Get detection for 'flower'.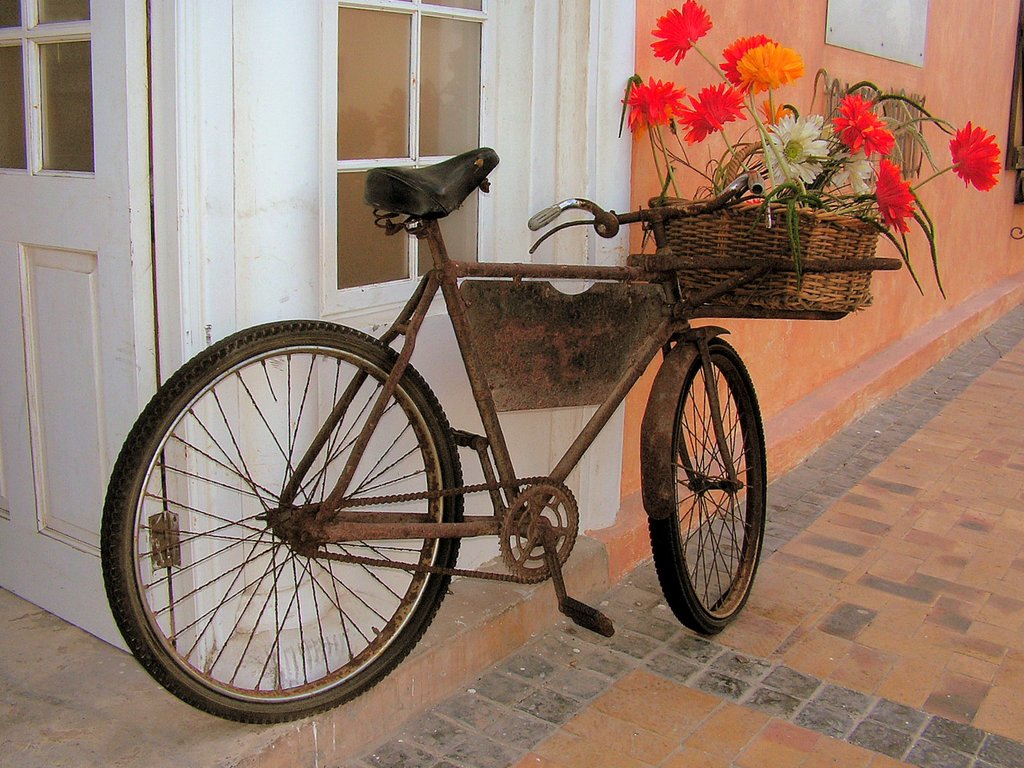
Detection: [676, 79, 750, 145].
